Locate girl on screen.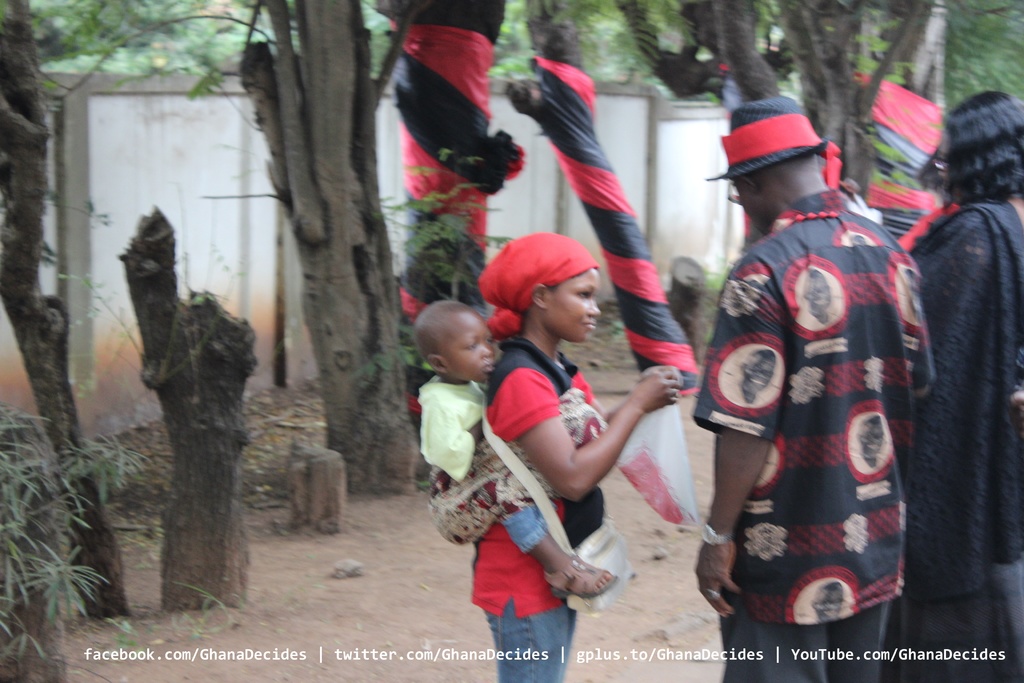
On screen at 470, 231, 679, 682.
